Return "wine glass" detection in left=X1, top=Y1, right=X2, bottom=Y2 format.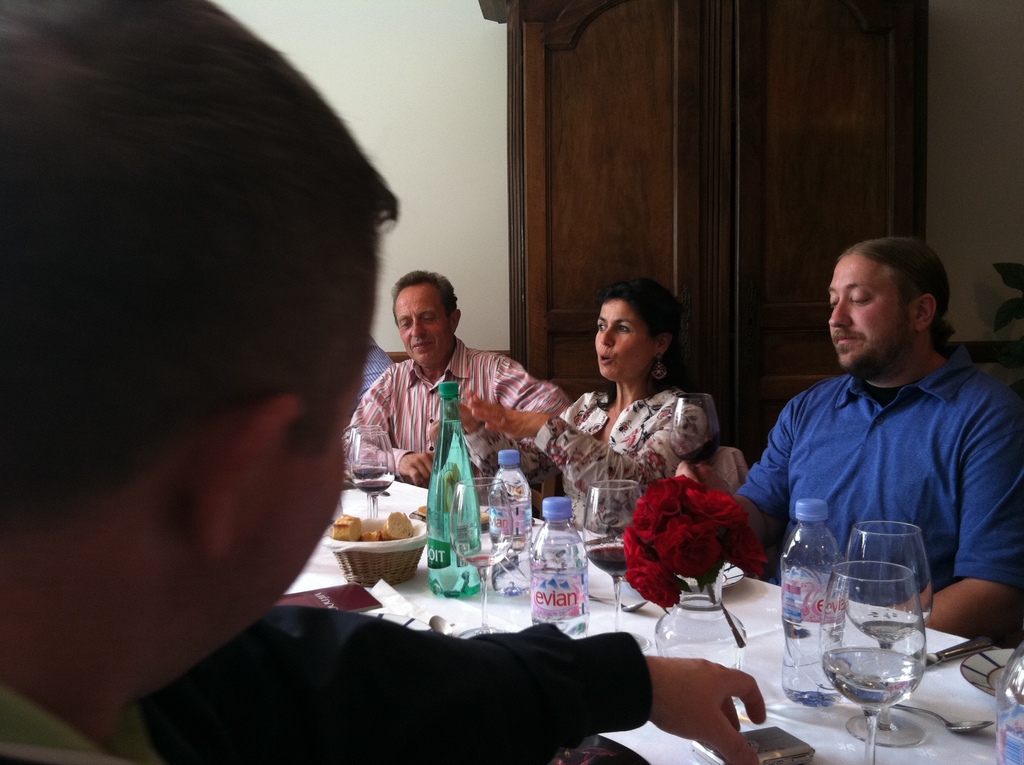
left=353, top=433, right=397, bottom=525.
